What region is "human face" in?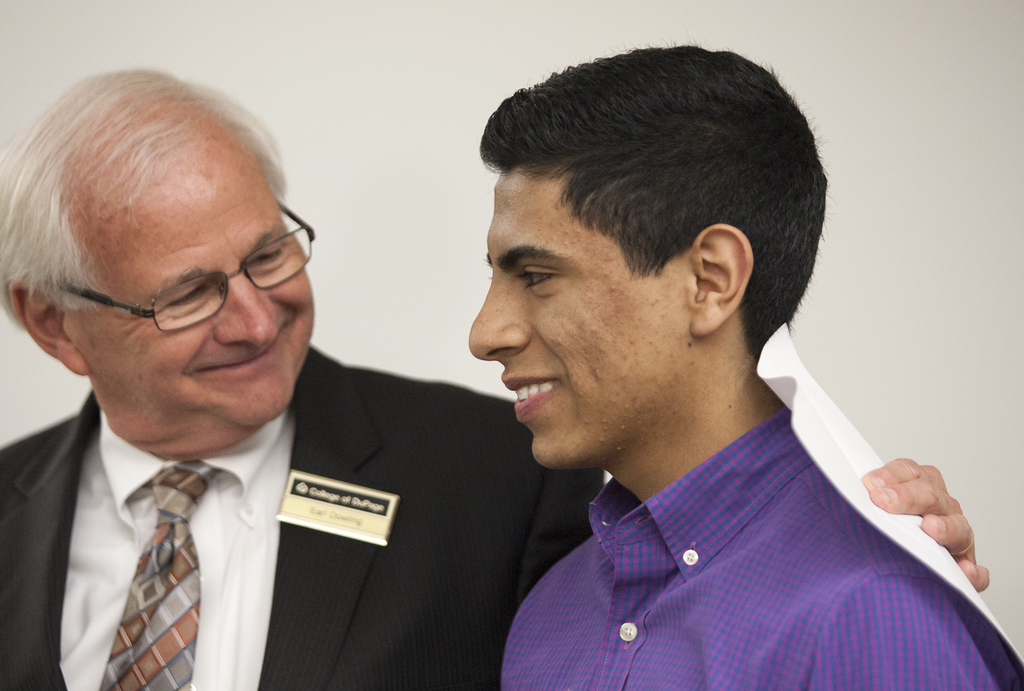
x1=474, y1=172, x2=691, y2=460.
